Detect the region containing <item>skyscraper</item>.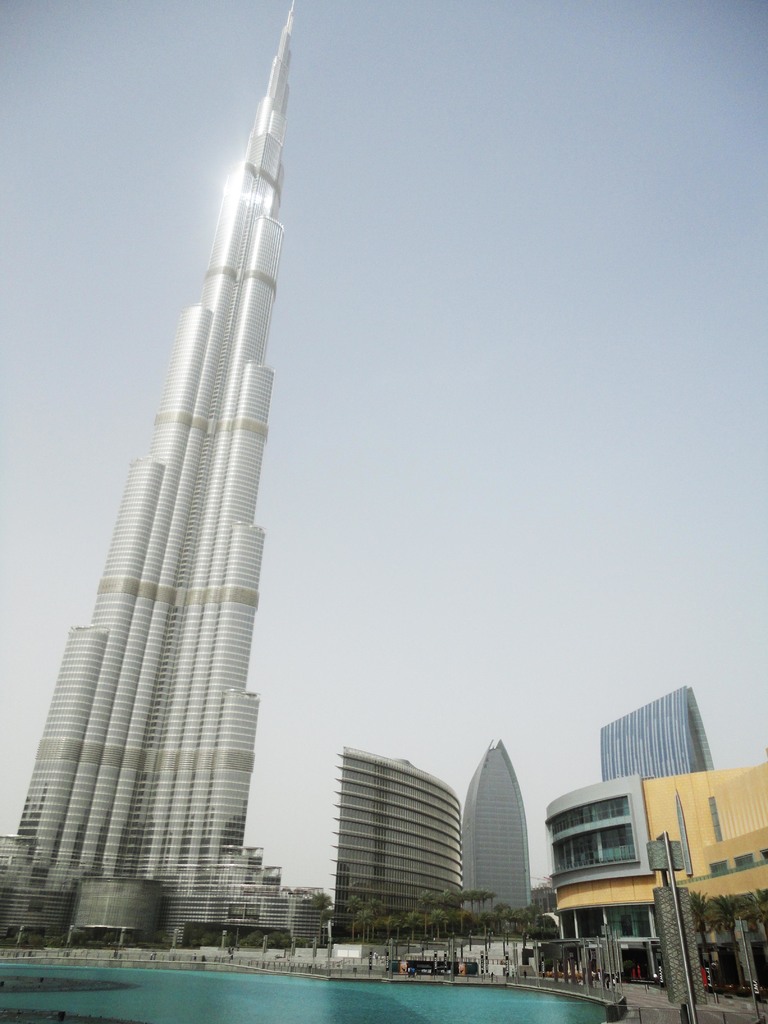
box(458, 739, 535, 913).
